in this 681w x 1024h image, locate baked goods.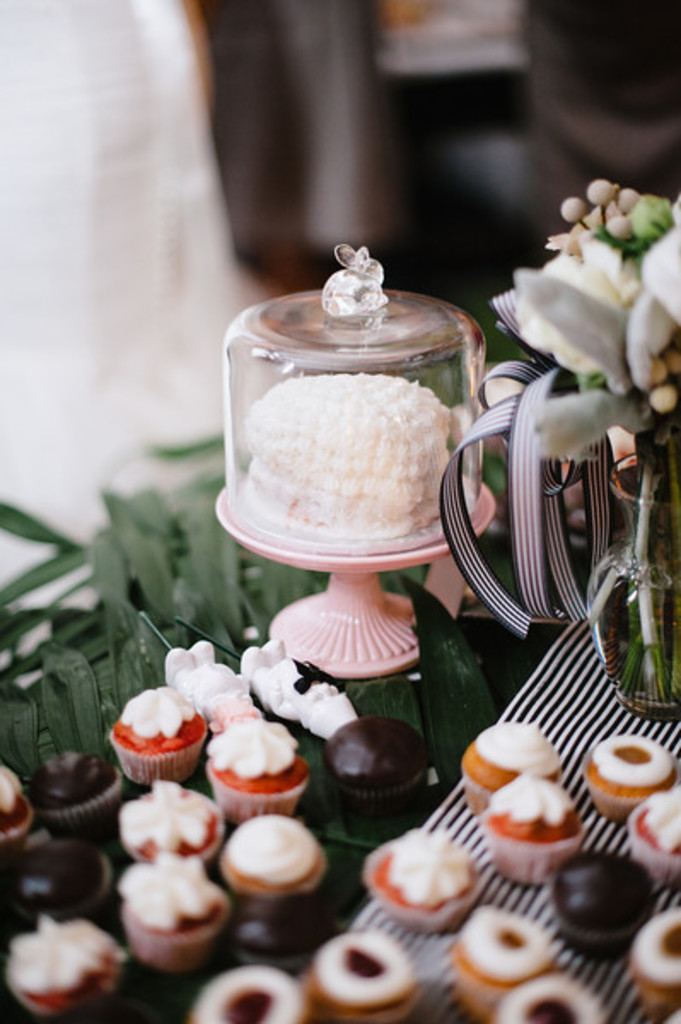
Bounding box: x1=218 y1=823 x2=335 y2=910.
